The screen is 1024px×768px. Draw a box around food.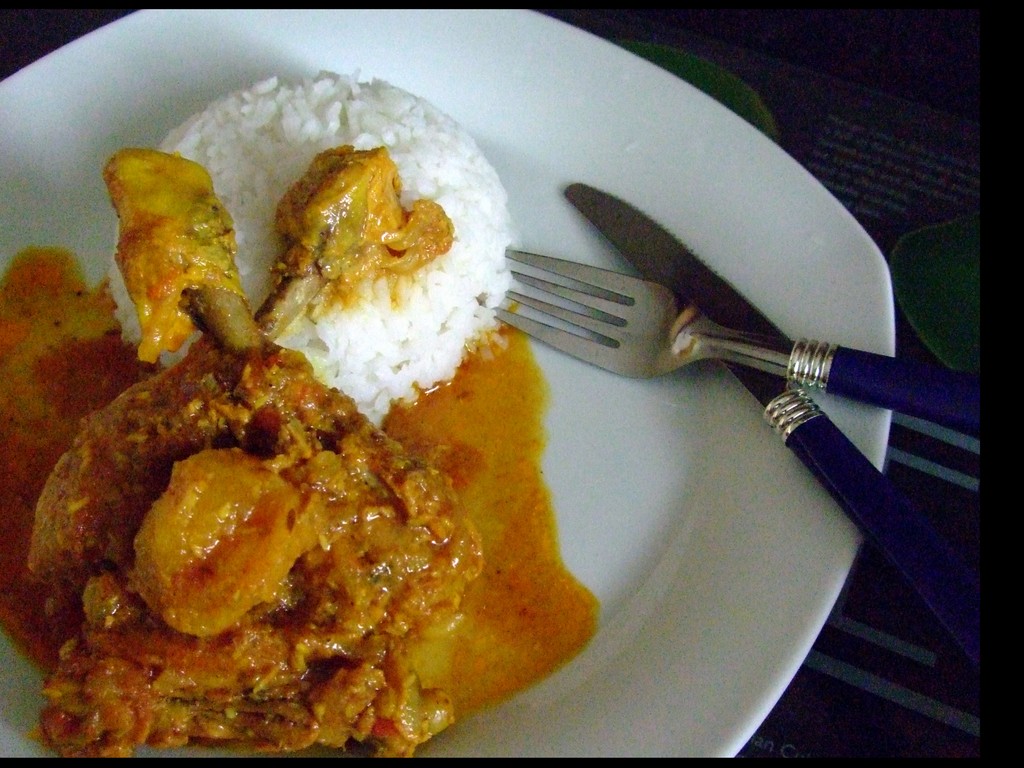
x1=108 y1=69 x2=521 y2=421.
